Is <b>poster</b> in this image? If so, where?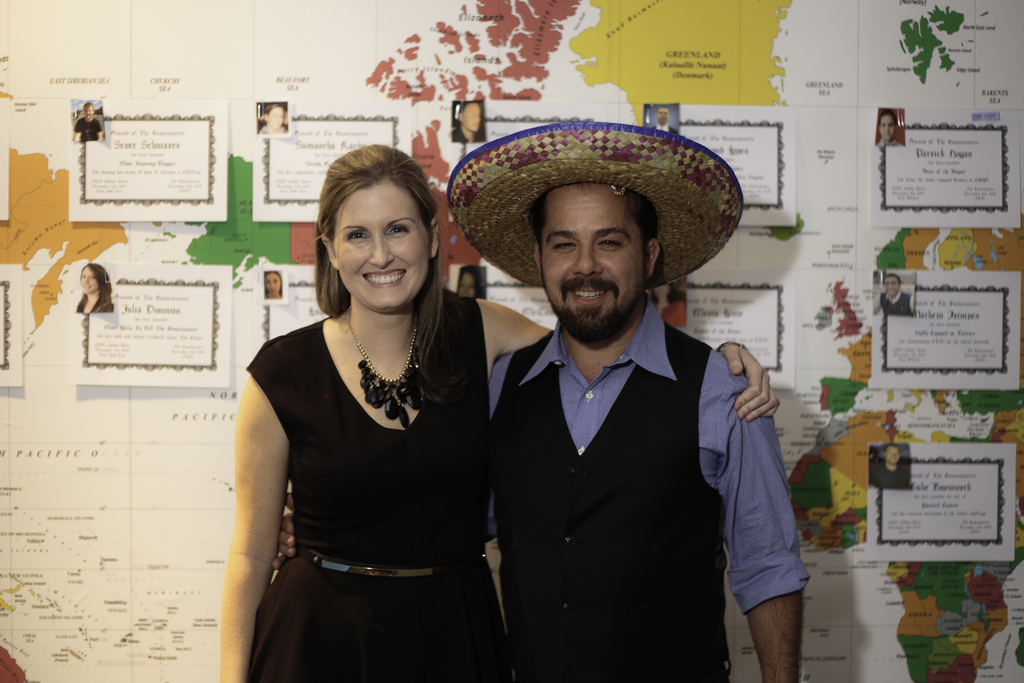
Yes, at locate(64, 99, 225, 221).
